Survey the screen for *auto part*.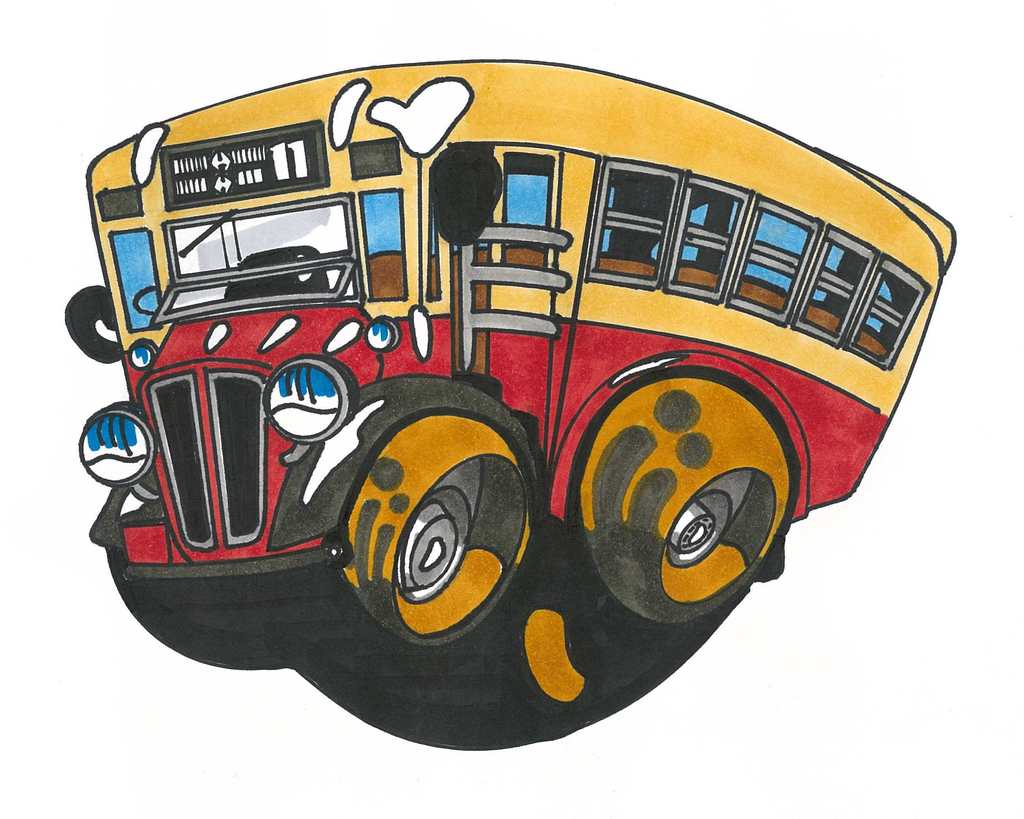
Survey found: x1=333, y1=180, x2=409, y2=312.
